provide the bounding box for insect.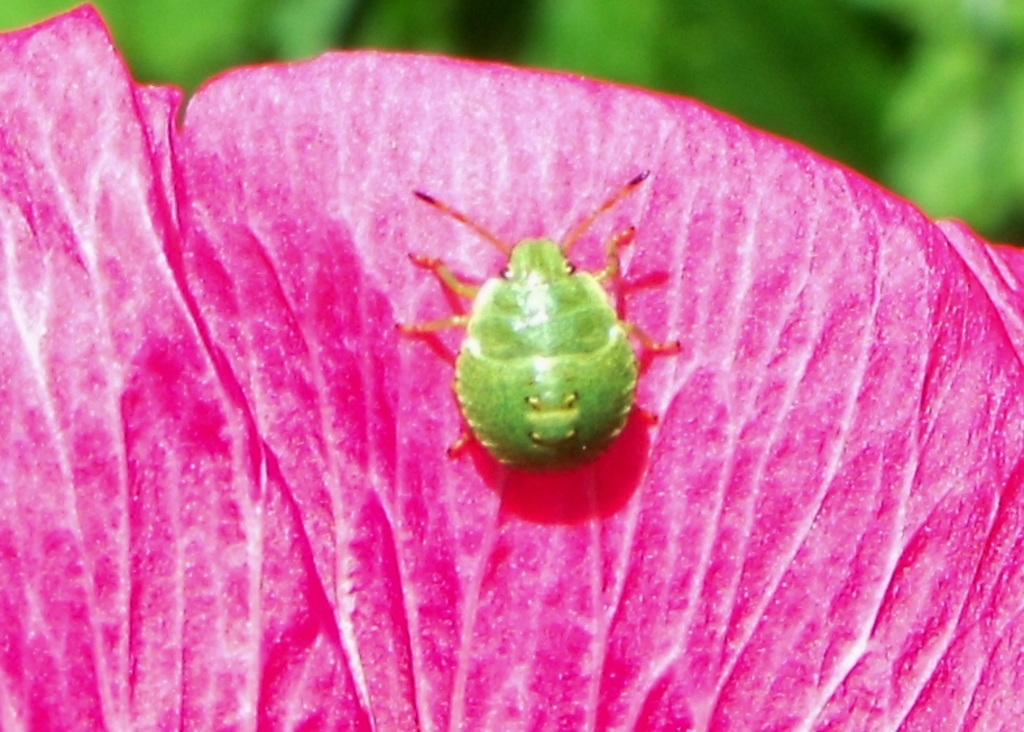
[397, 174, 681, 463].
